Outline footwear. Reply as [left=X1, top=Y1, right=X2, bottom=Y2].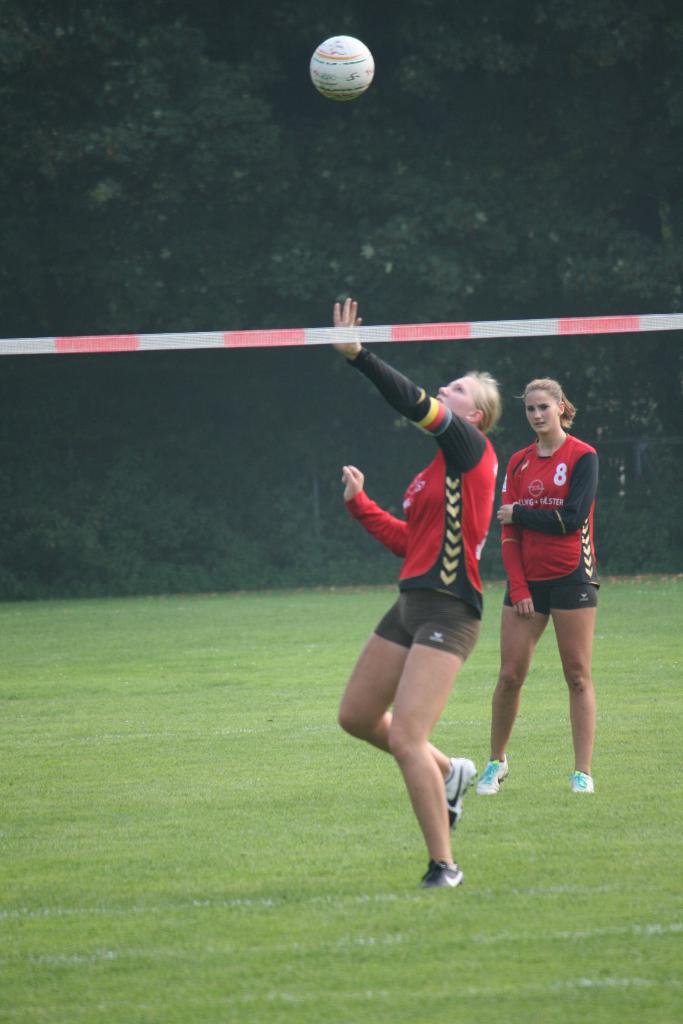
[left=420, top=860, right=469, bottom=893].
